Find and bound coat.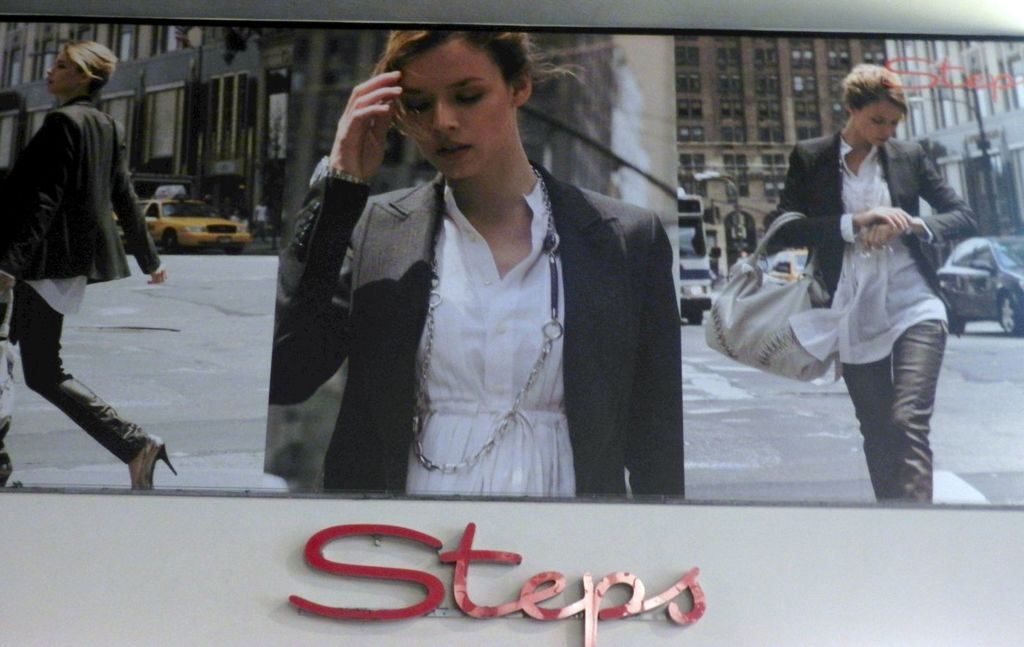
Bound: x1=779, y1=127, x2=976, y2=306.
